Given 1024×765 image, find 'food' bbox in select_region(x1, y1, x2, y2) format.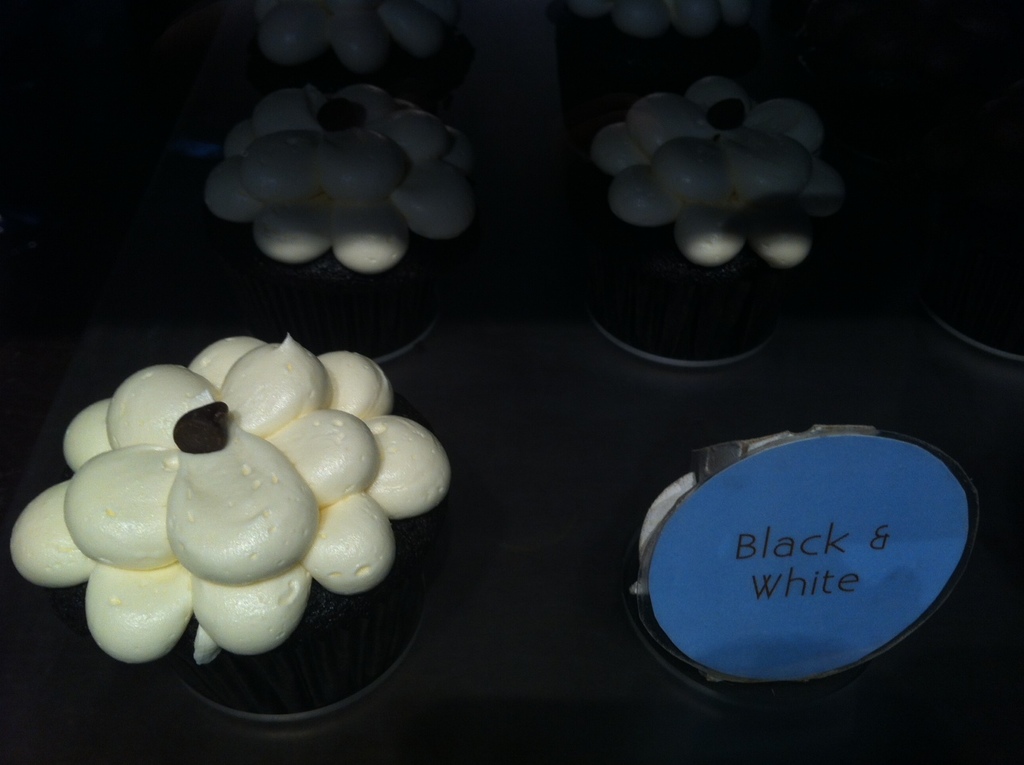
select_region(41, 331, 435, 672).
